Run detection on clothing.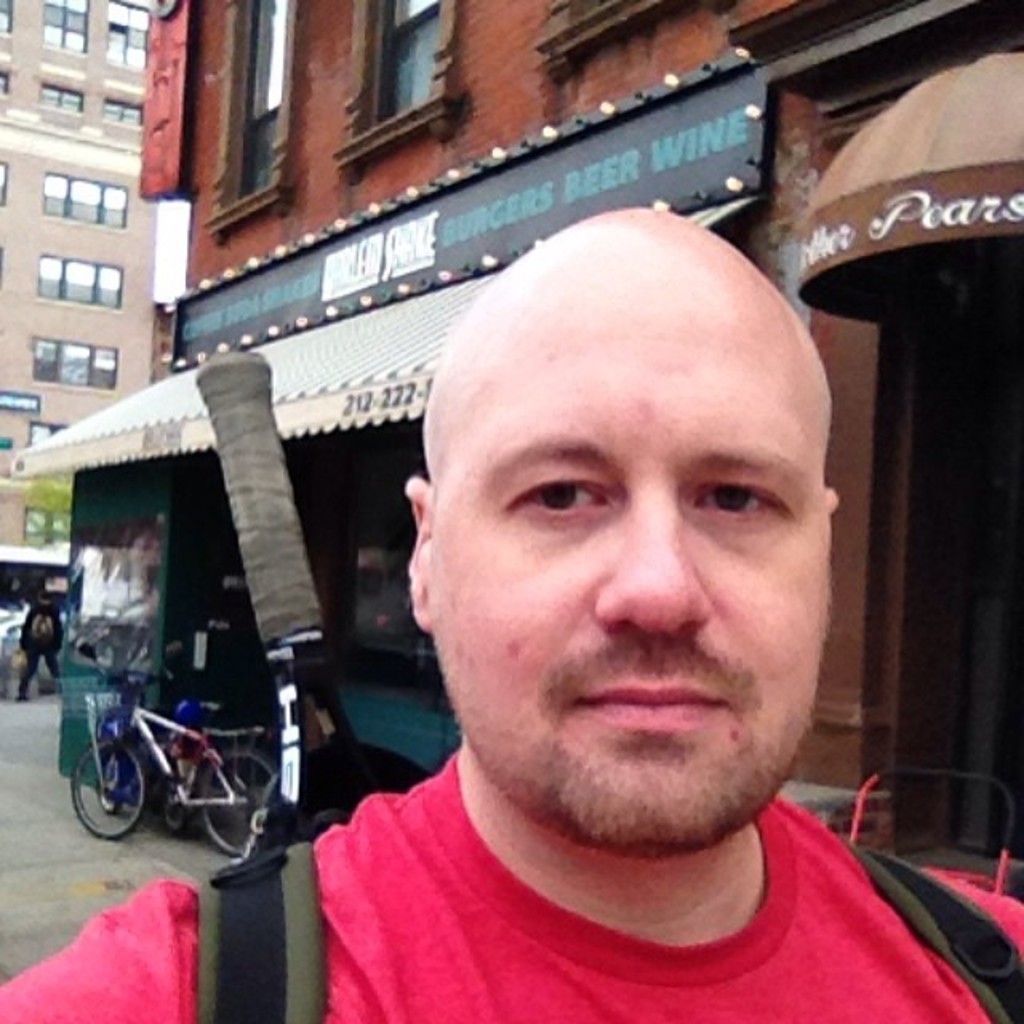
Result: BBox(202, 731, 998, 1019).
